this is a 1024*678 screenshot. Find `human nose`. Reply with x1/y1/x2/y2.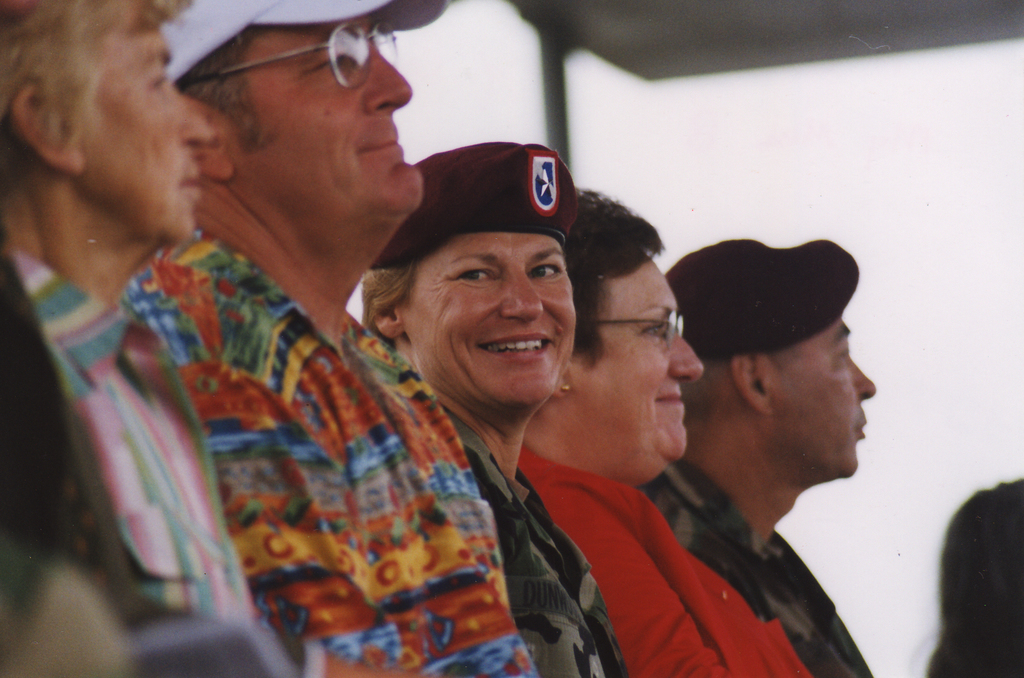
852/357/876/402.
